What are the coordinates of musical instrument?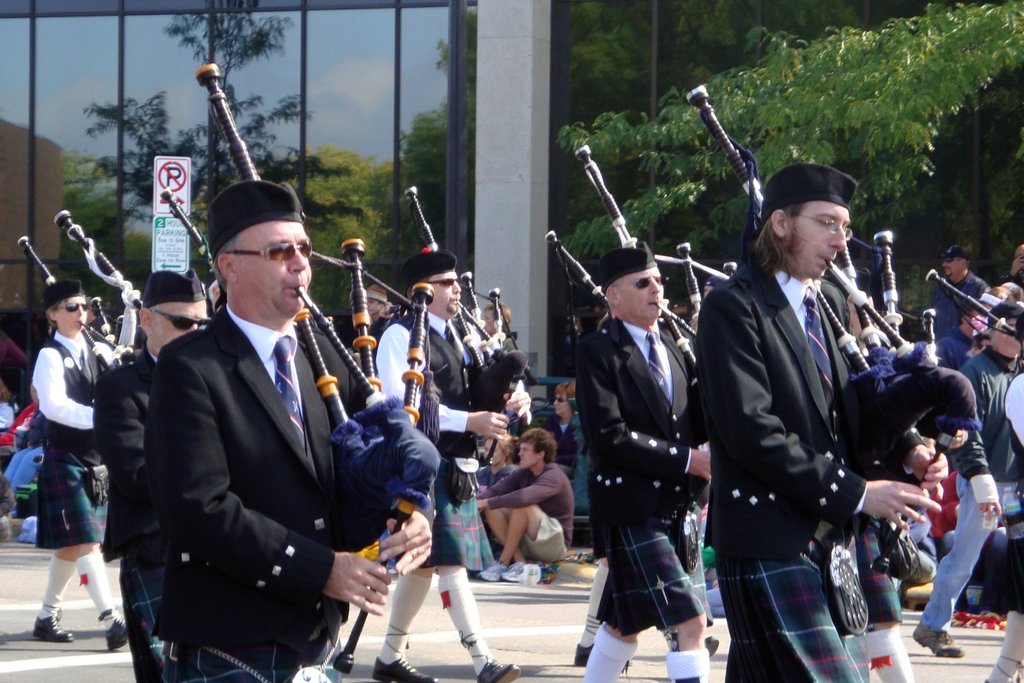
[x1=53, y1=204, x2=159, y2=376].
